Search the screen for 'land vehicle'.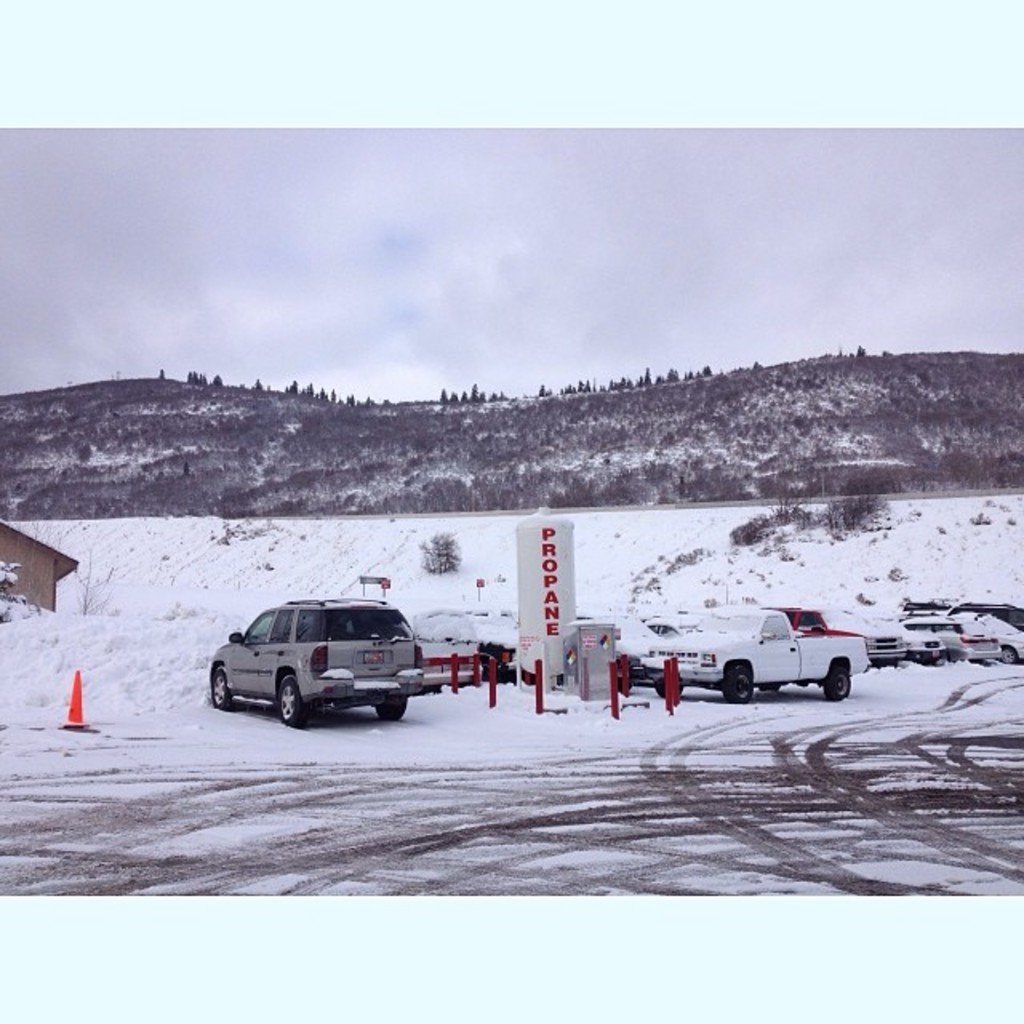
Found at detection(906, 616, 997, 658).
